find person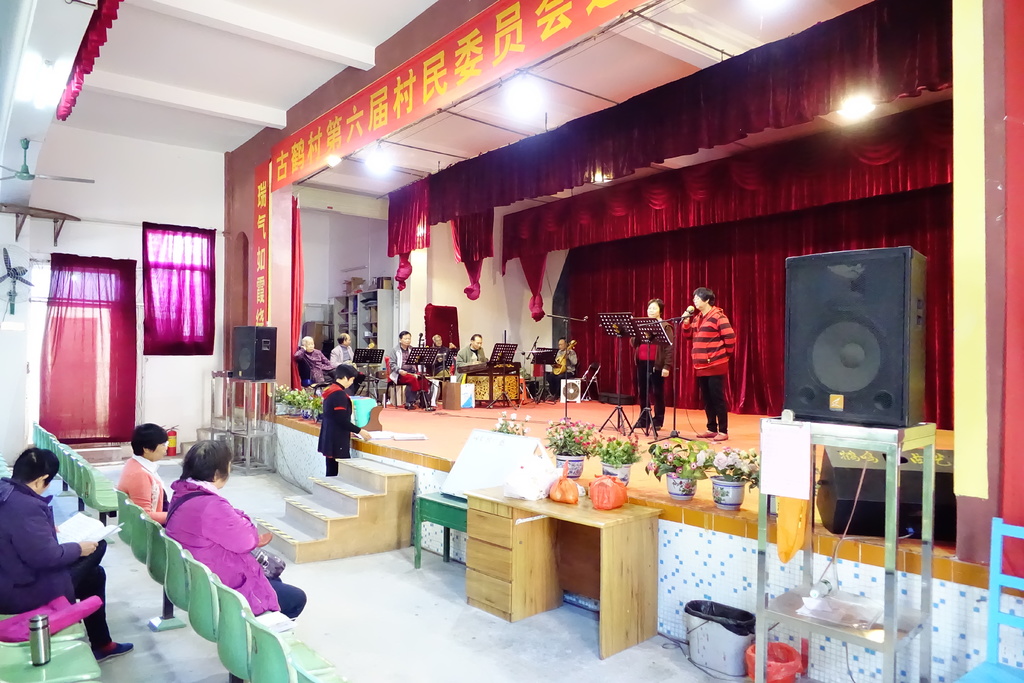
region(162, 433, 302, 618)
